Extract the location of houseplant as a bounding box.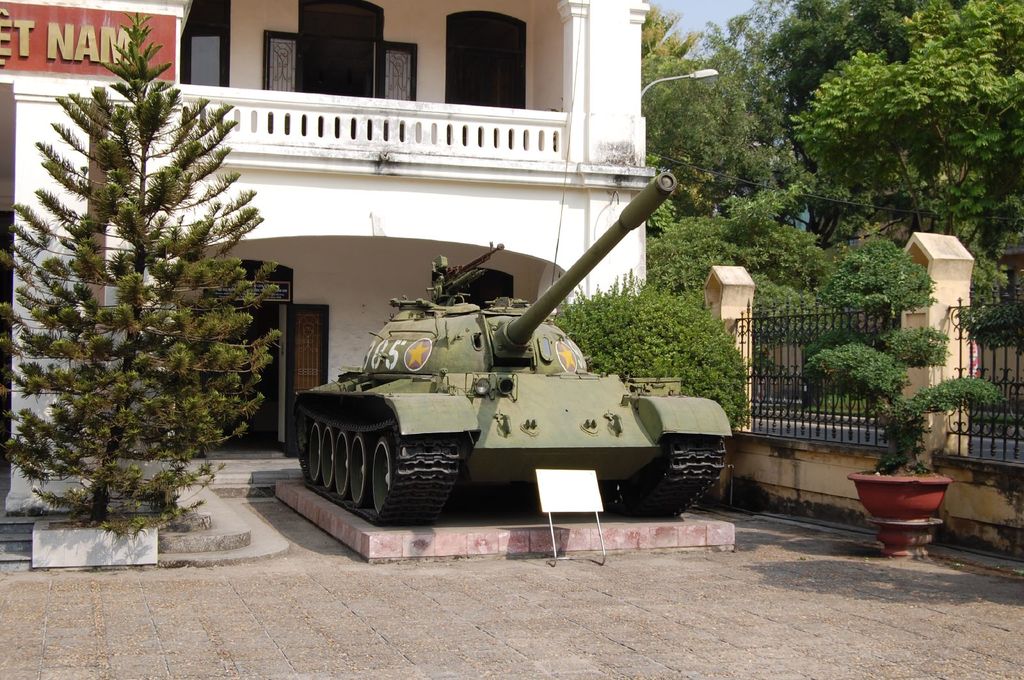
803, 328, 1000, 515.
